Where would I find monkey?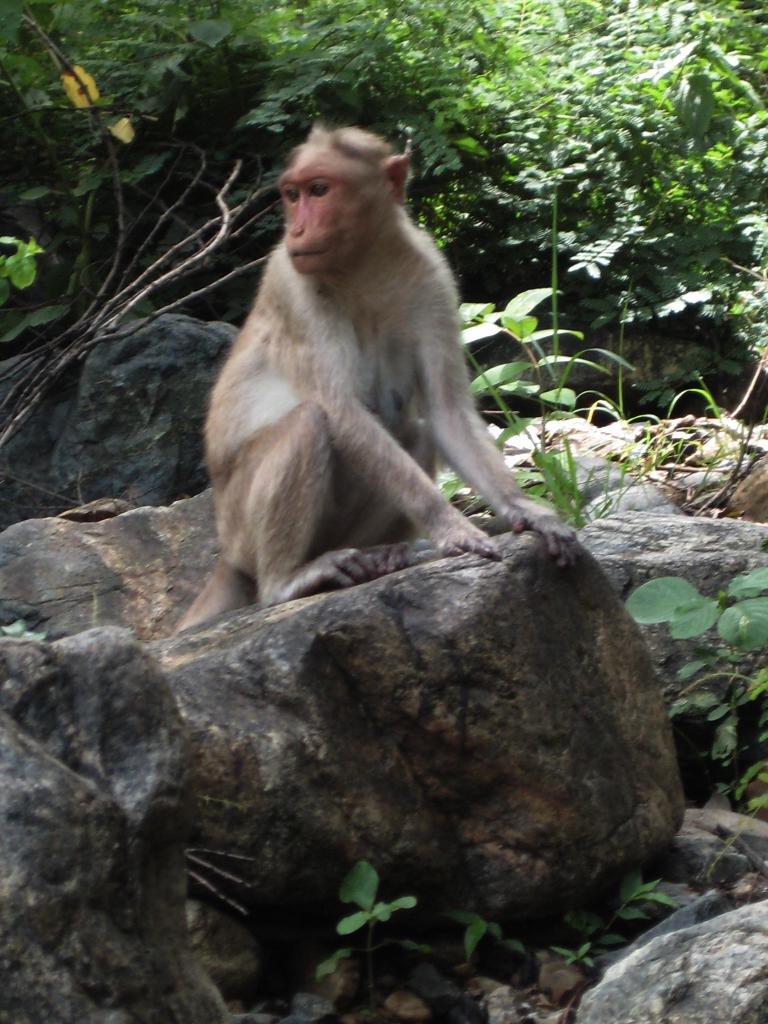
At {"x1": 175, "y1": 120, "x2": 579, "y2": 630}.
